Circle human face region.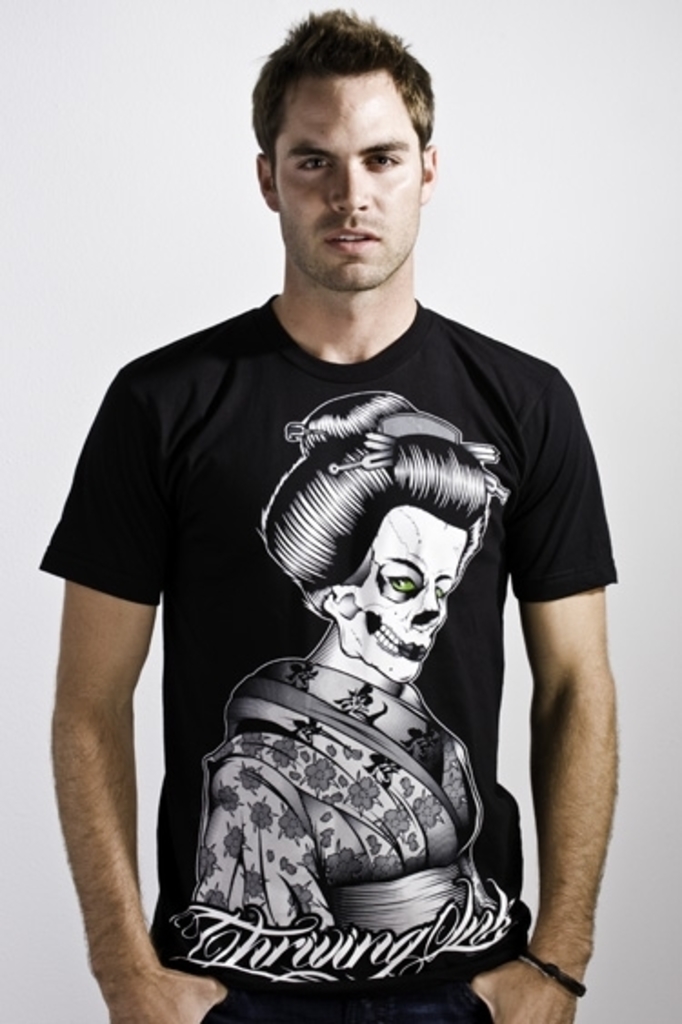
Region: BBox(260, 53, 426, 282).
